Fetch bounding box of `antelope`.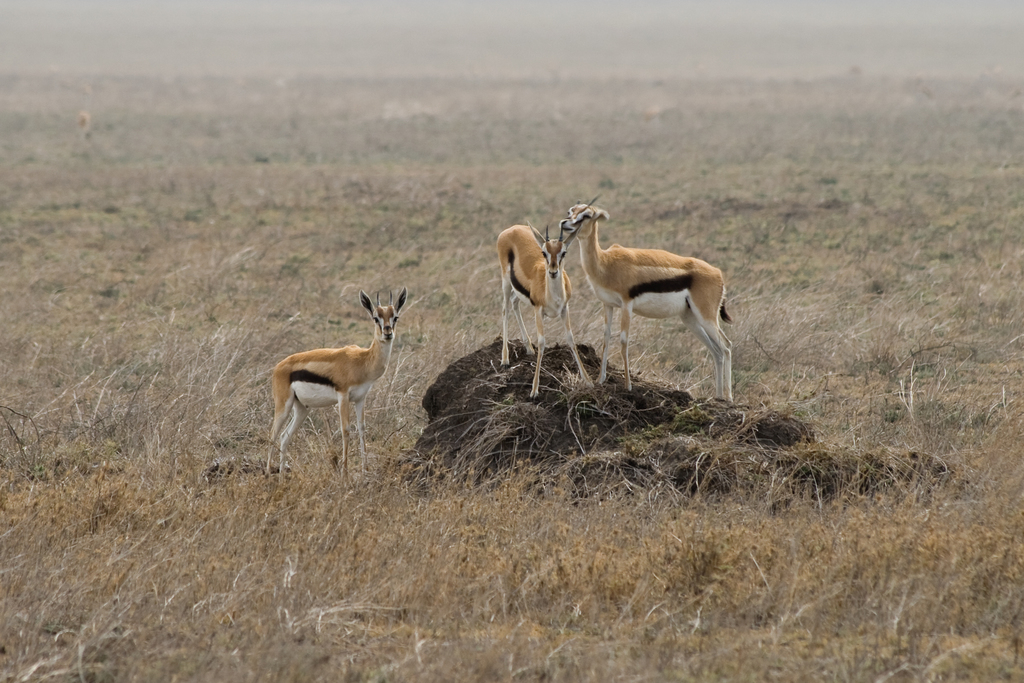
Bbox: detection(263, 290, 410, 473).
